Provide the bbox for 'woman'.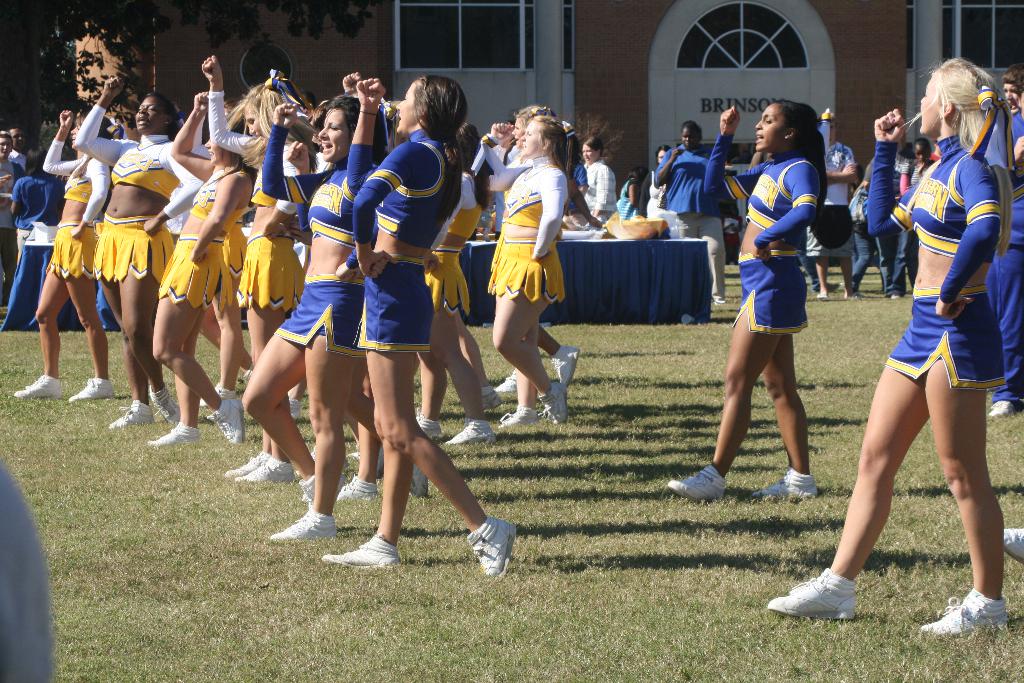
837:63:1016:631.
